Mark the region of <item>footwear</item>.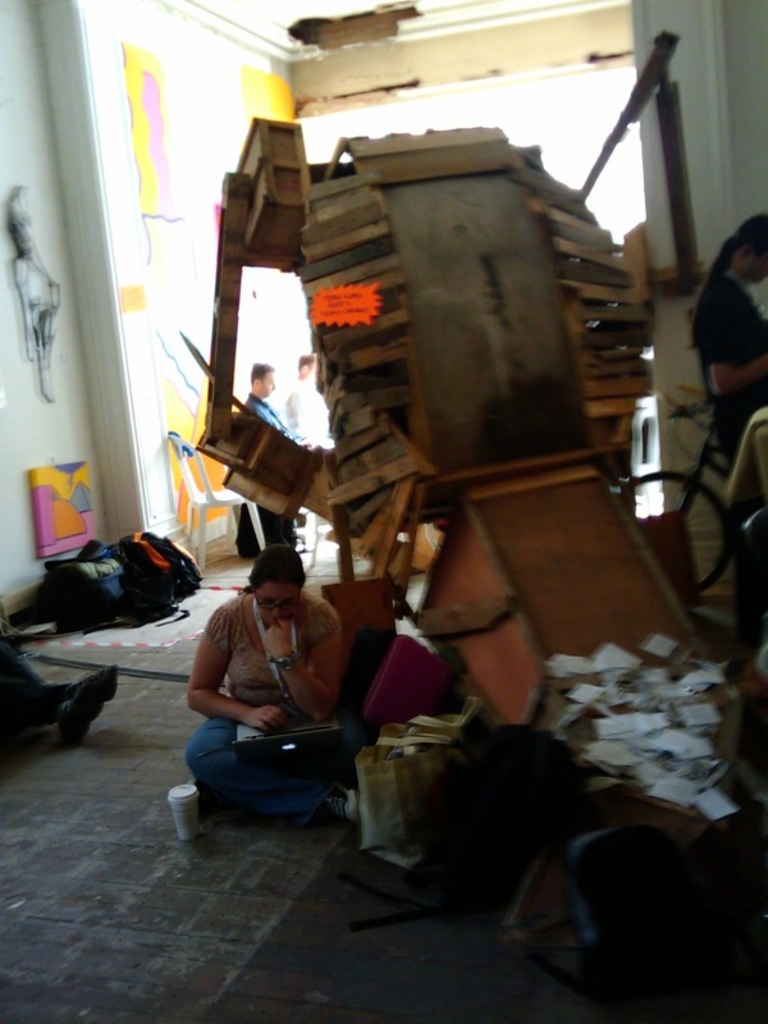
Region: {"x1": 324, "y1": 782, "x2": 360, "y2": 823}.
